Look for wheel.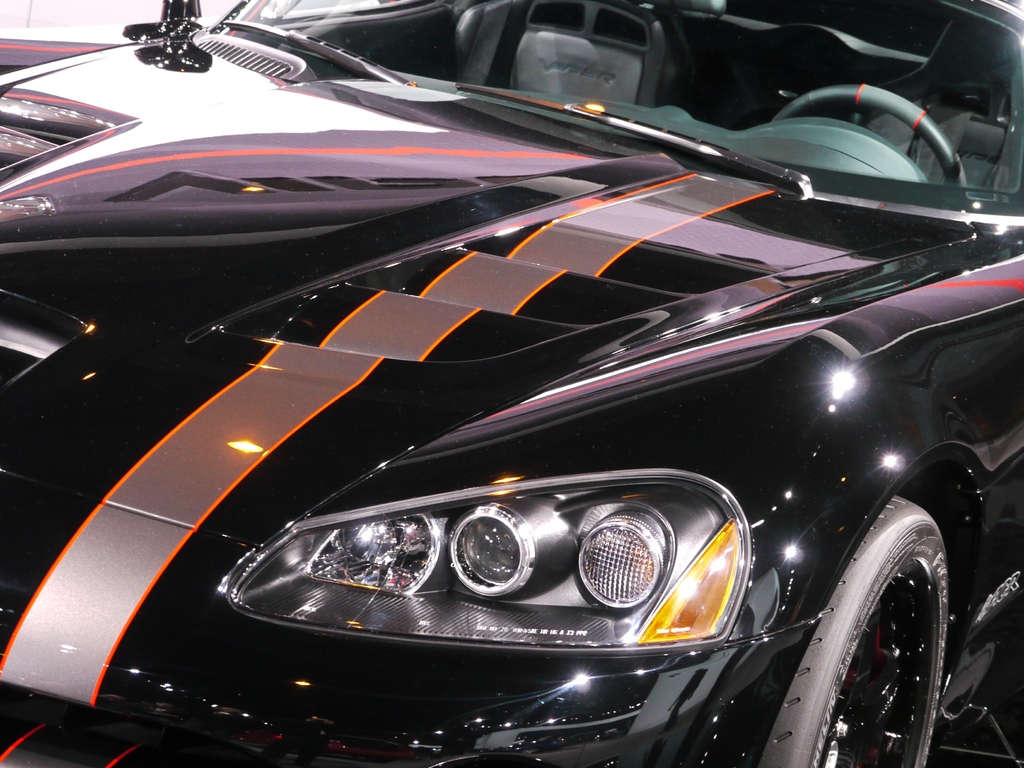
Found: <bbox>767, 79, 967, 189</bbox>.
